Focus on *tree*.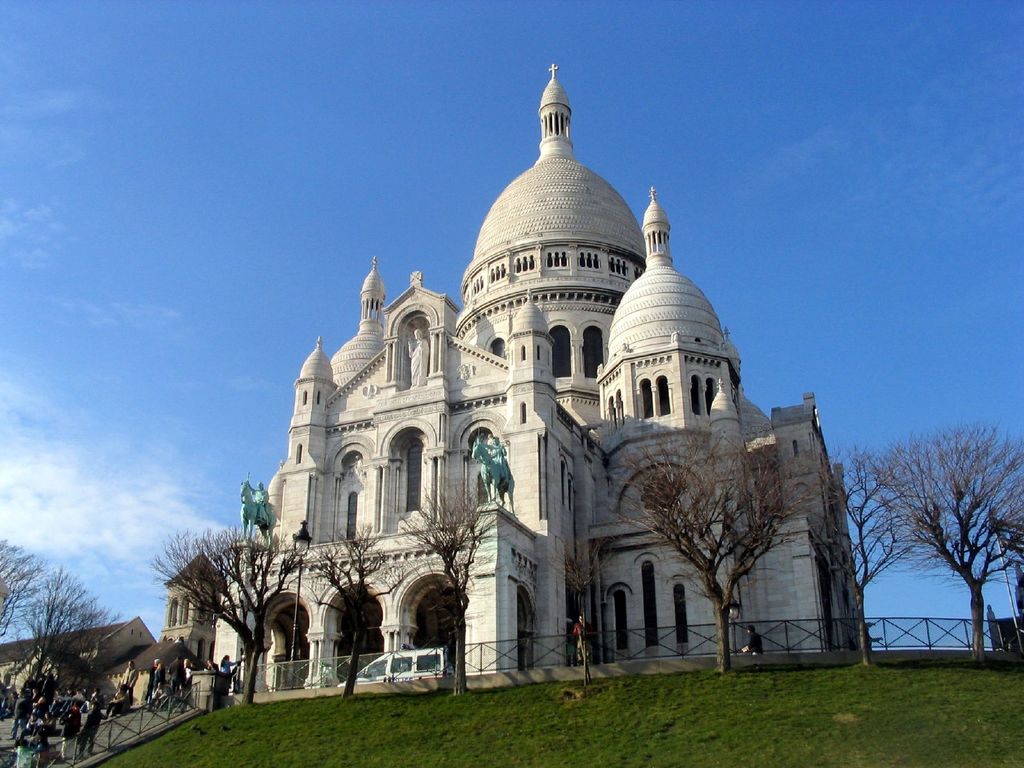
Focused at x1=893 y1=395 x2=1012 y2=666.
